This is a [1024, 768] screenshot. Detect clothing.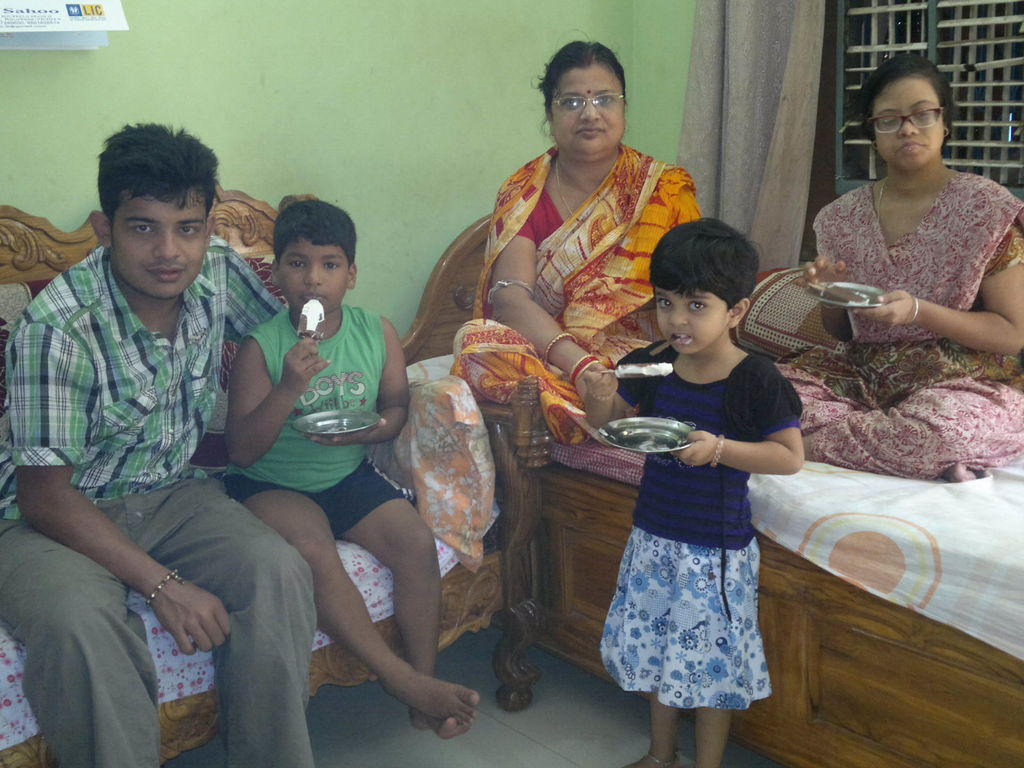
box=[223, 300, 412, 537].
